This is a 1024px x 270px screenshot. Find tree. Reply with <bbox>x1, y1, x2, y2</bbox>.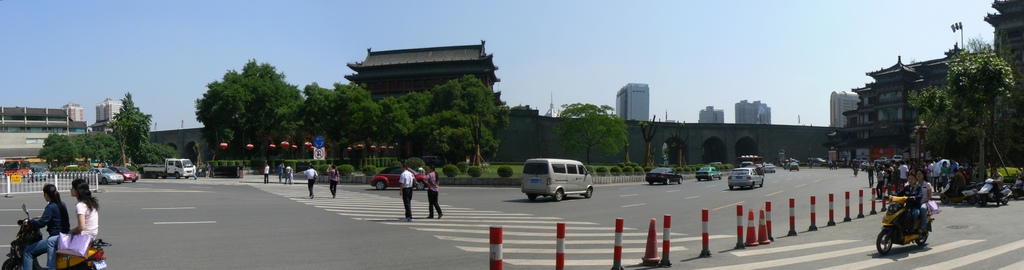
<bbox>460, 164, 484, 178</bbox>.
